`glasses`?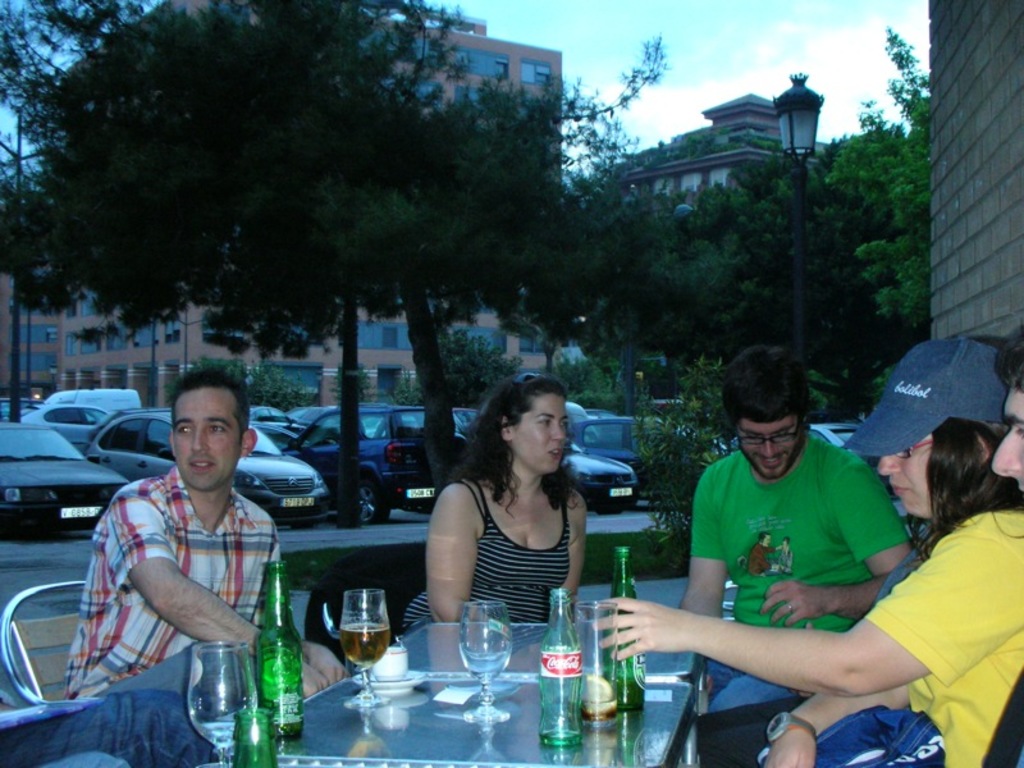
bbox=(735, 422, 806, 449)
